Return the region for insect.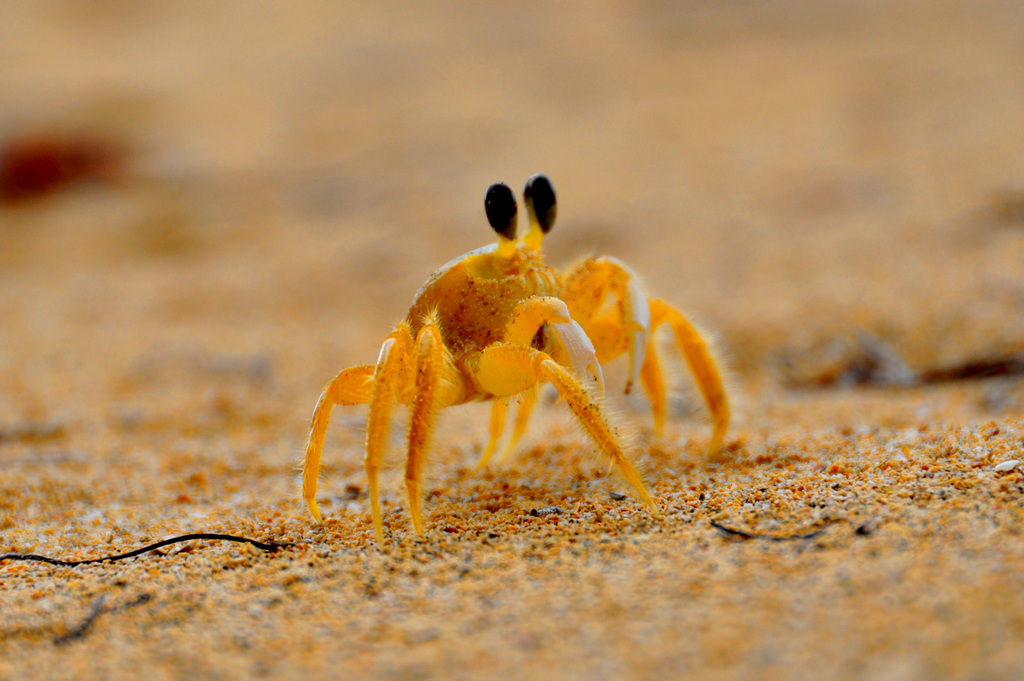
pyautogui.locateOnScreen(295, 176, 740, 553).
